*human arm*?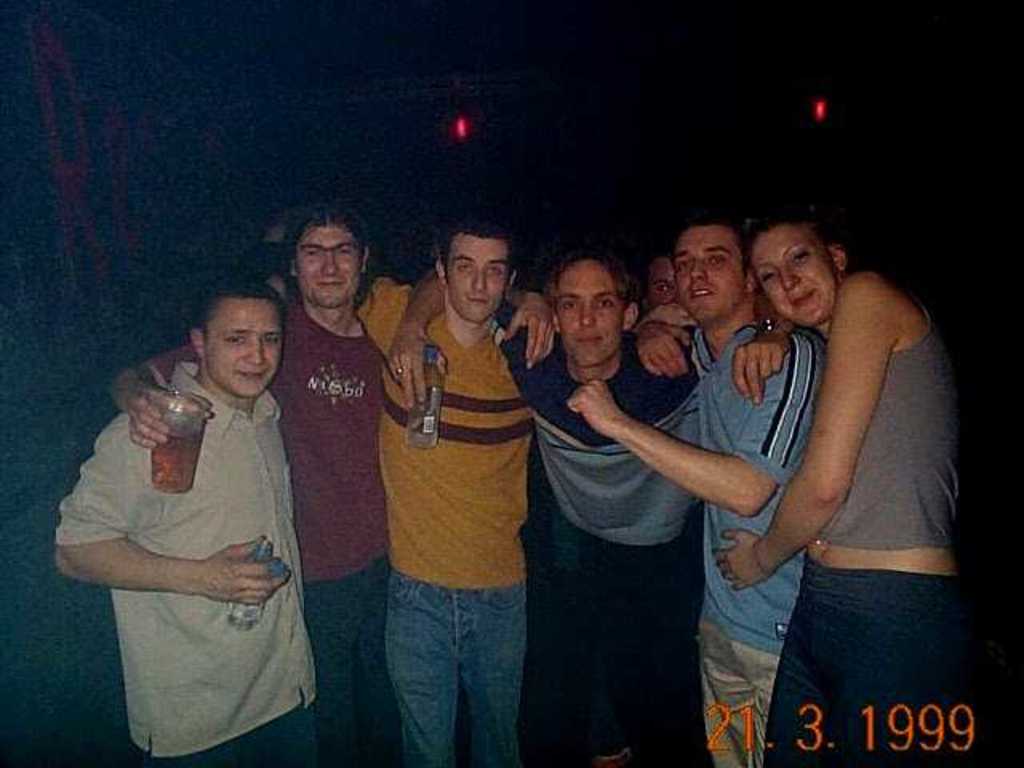
(392, 272, 445, 410)
